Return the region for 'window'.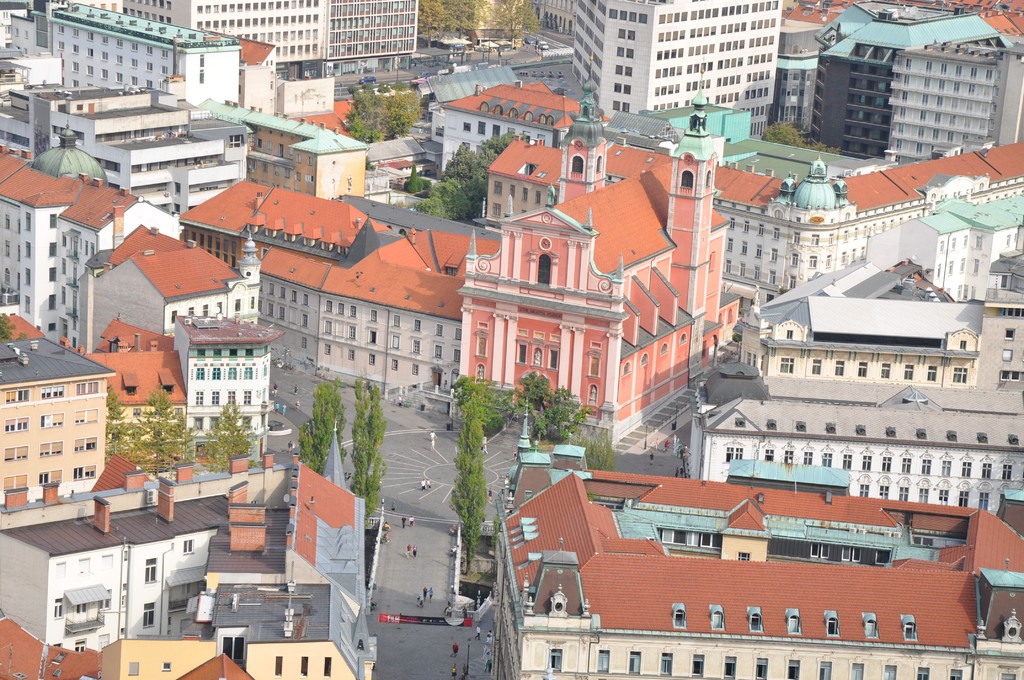
[145,559,157,587].
